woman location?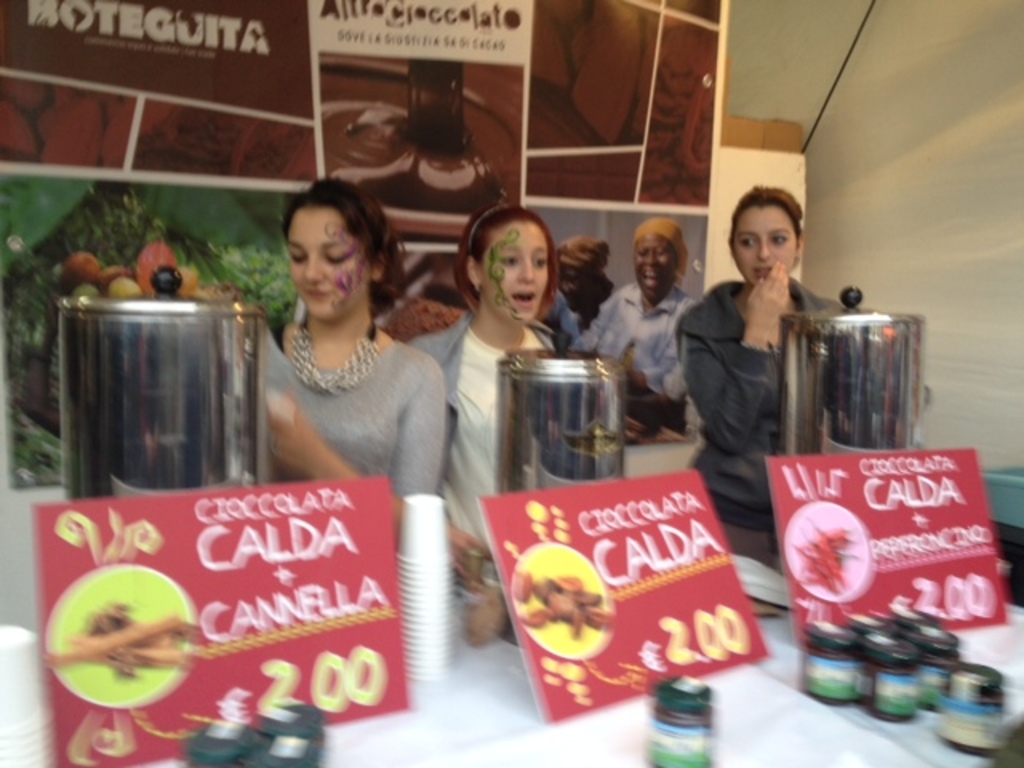
x1=674 y1=160 x2=827 y2=614
